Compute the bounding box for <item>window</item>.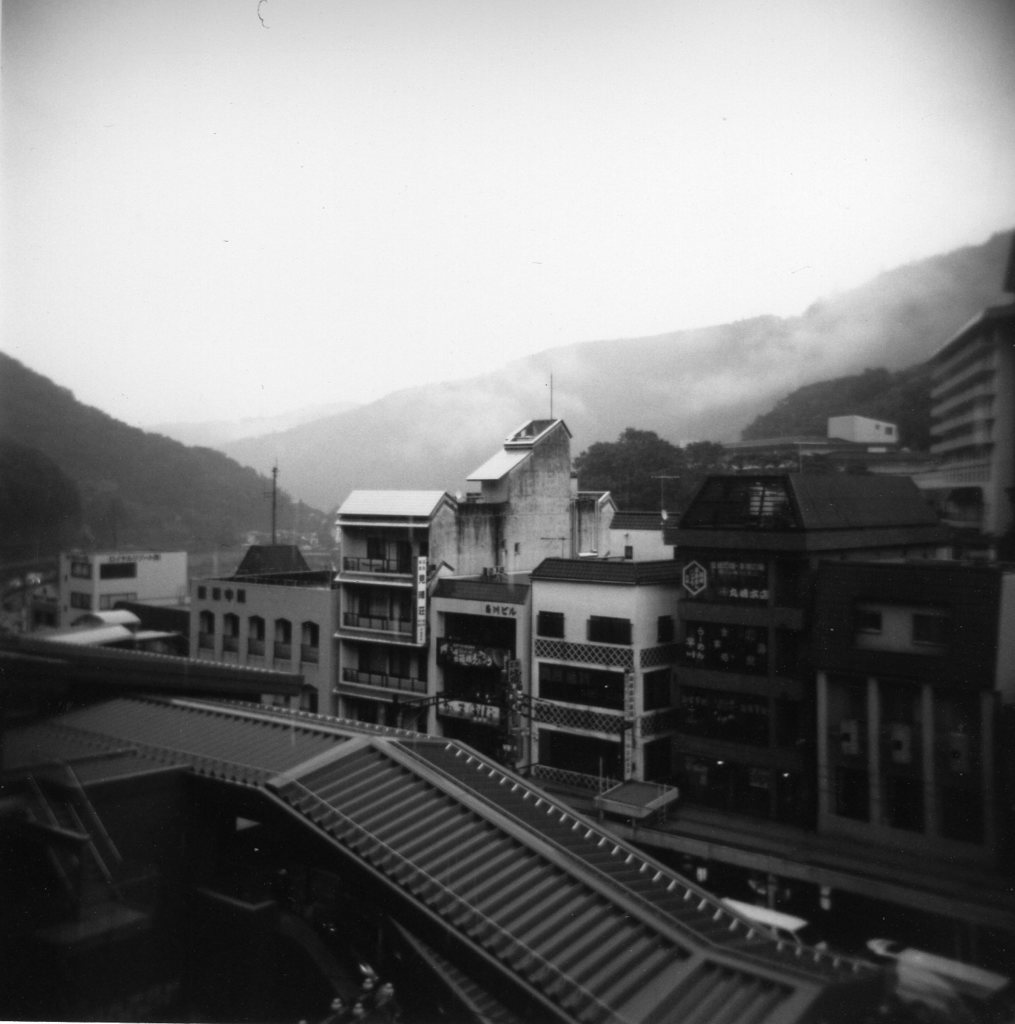
select_region(594, 617, 635, 649).
